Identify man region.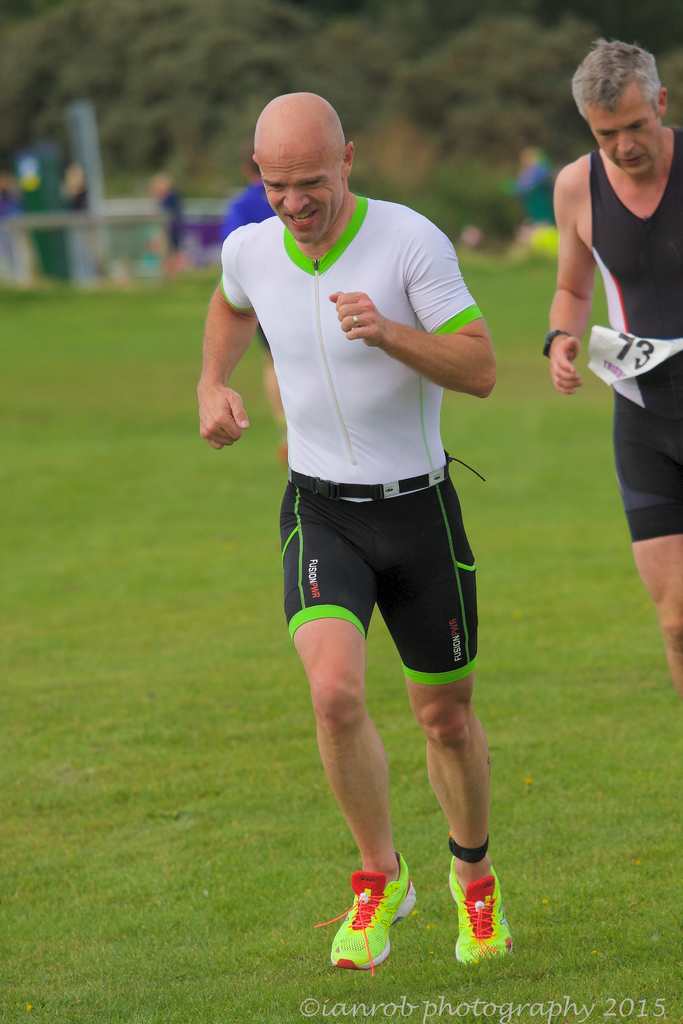
Region: {"x1": 149, "y1": 171, "x2": 189, "y2": 274}.
